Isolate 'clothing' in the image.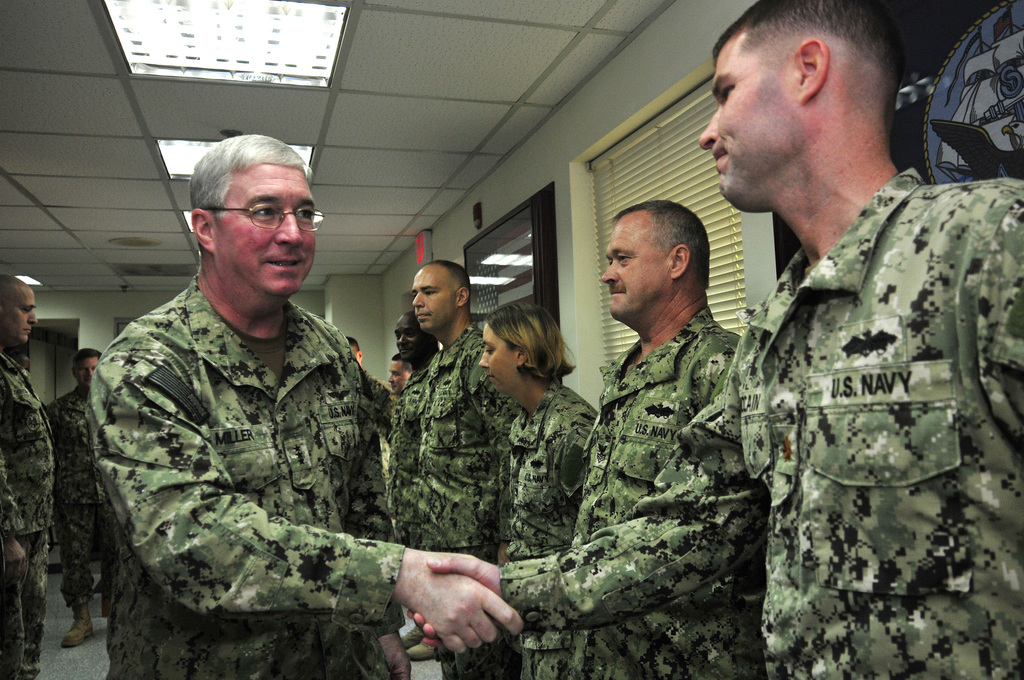
Isolated region: {"x1": 391, "y1": 327, "x2": 517, "y2": 679}.
